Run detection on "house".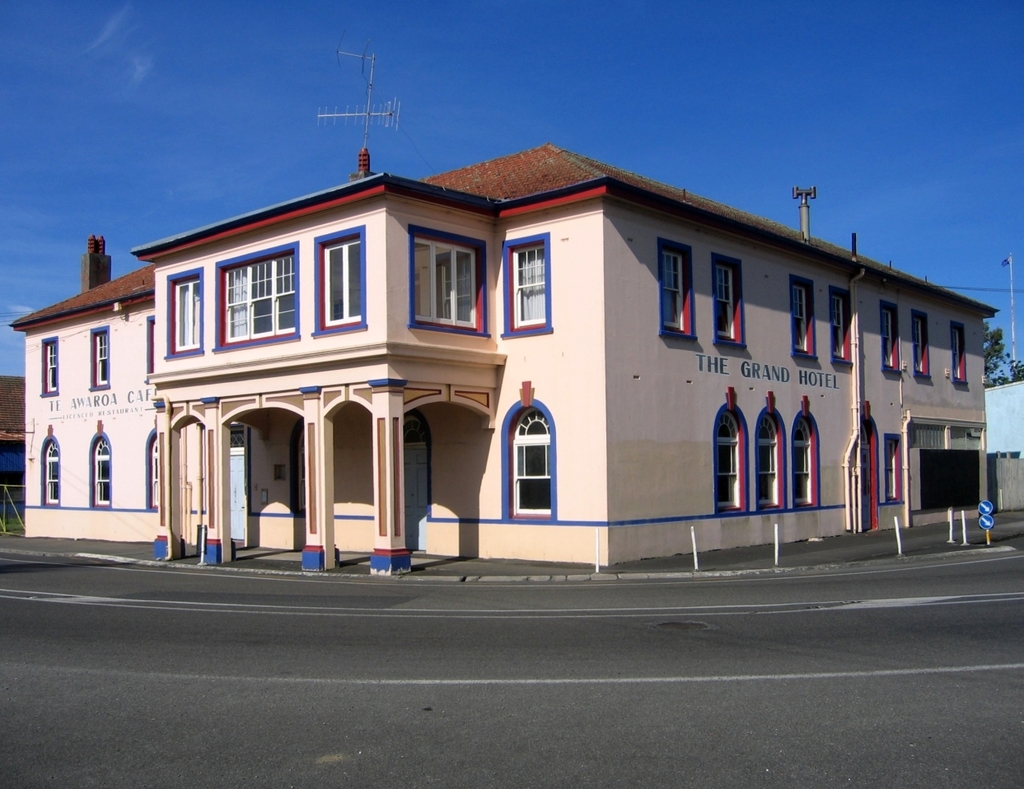
Result: <region>0, 375, 39, 521</region>.
